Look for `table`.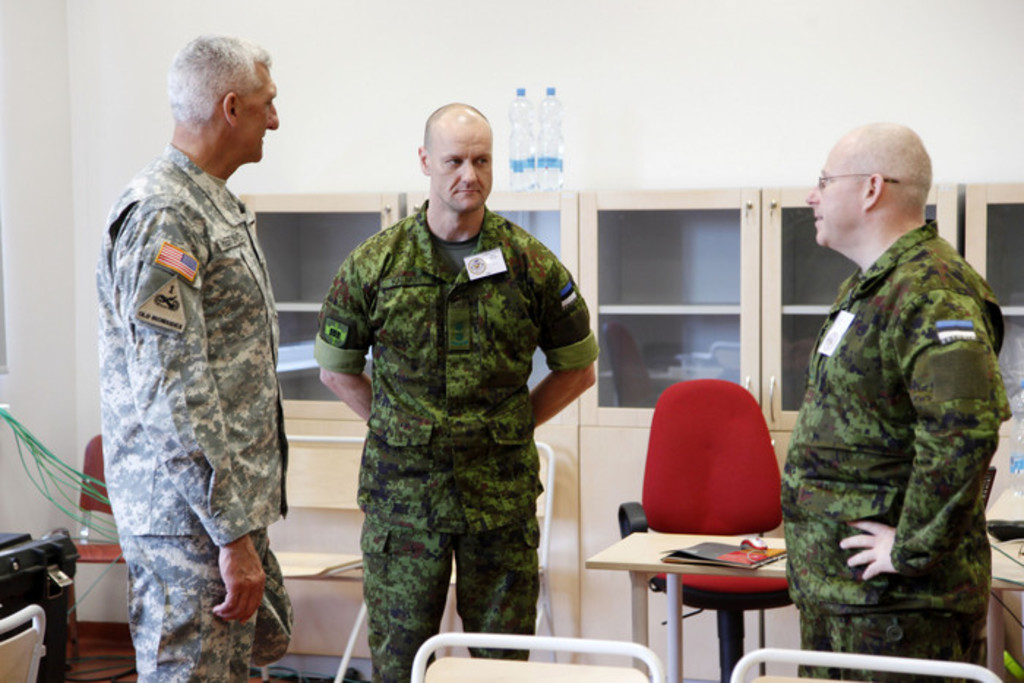
Found: 581:529:1023:682.
